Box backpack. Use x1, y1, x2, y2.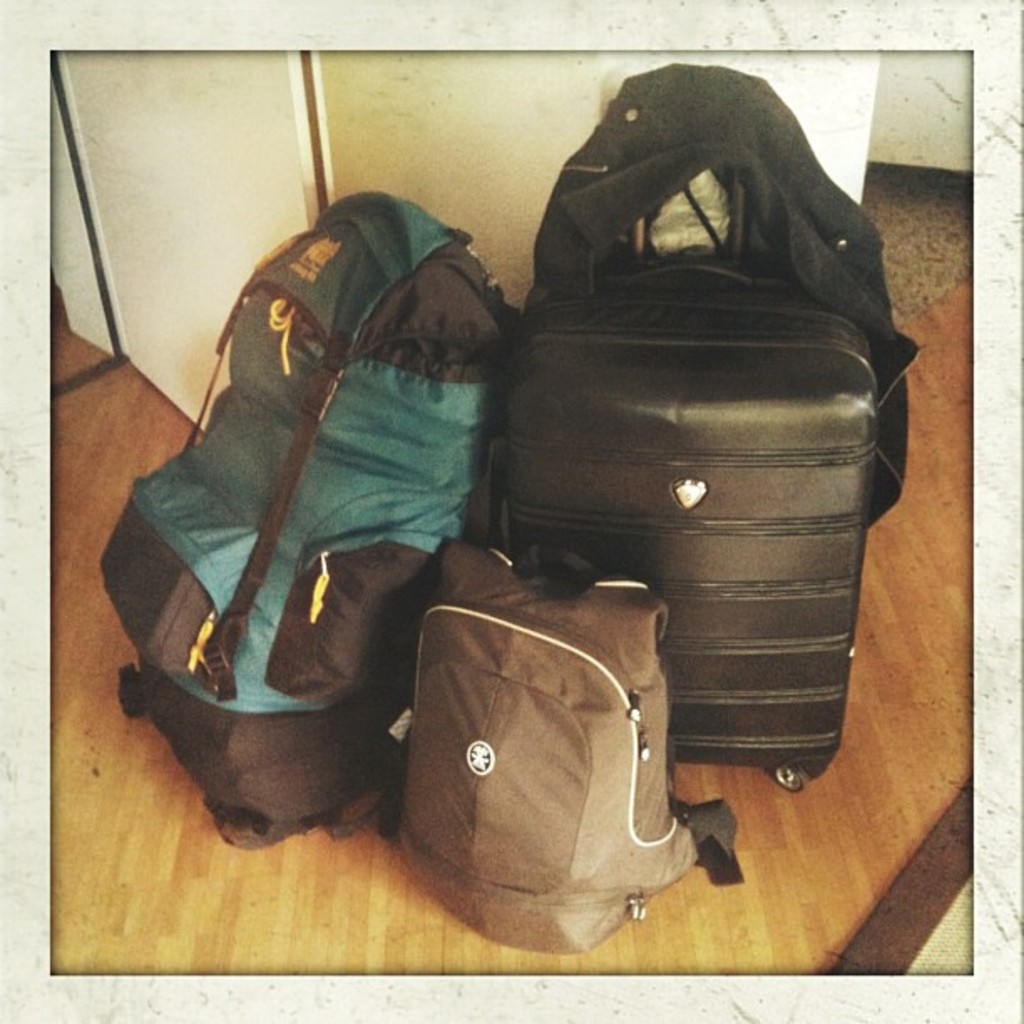
112, 674, 405, 862.
